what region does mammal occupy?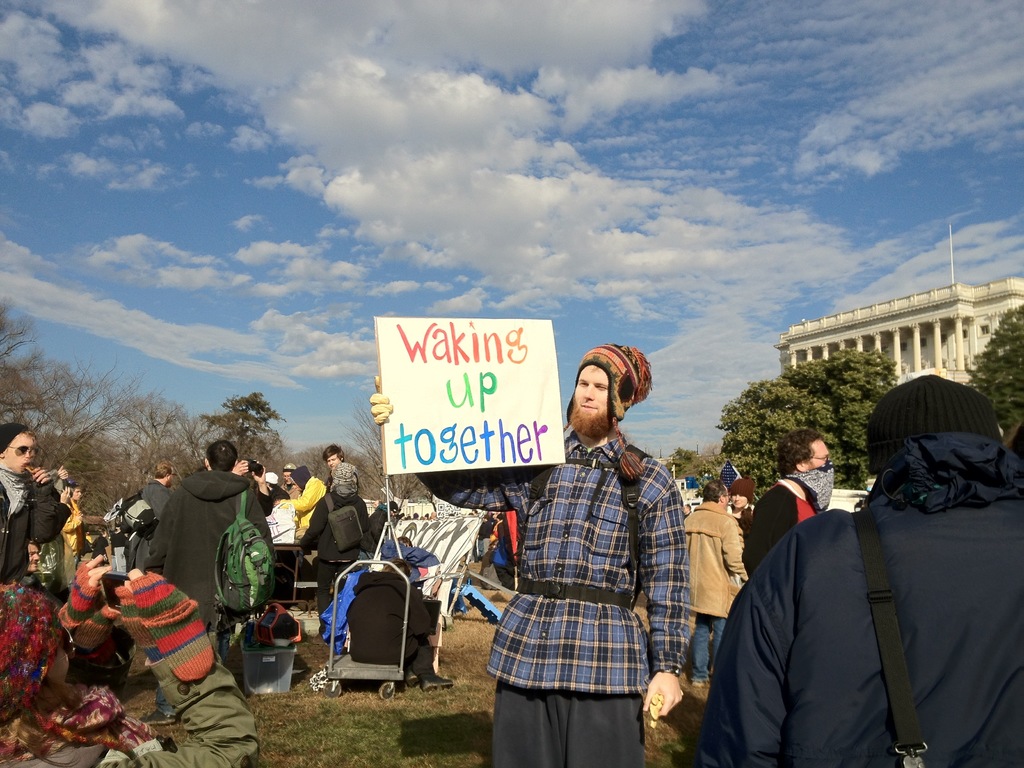
Rect(65, 480, 80, 572).
